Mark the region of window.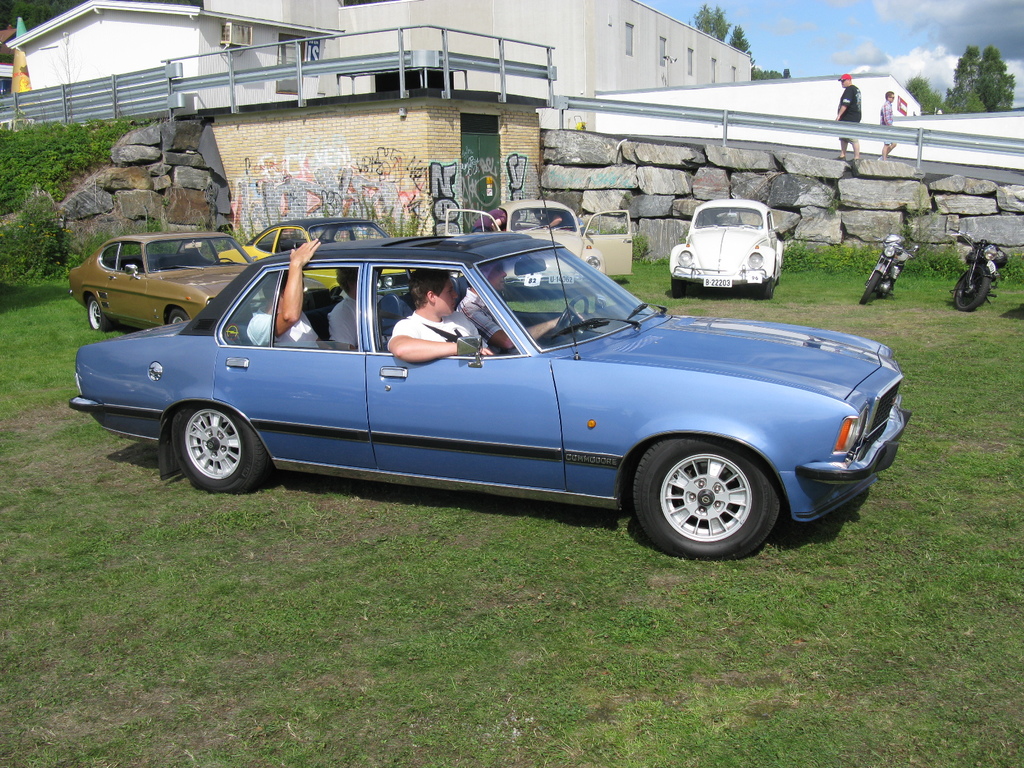
Region: (left=687, top=45, right=696, bottom=76).
